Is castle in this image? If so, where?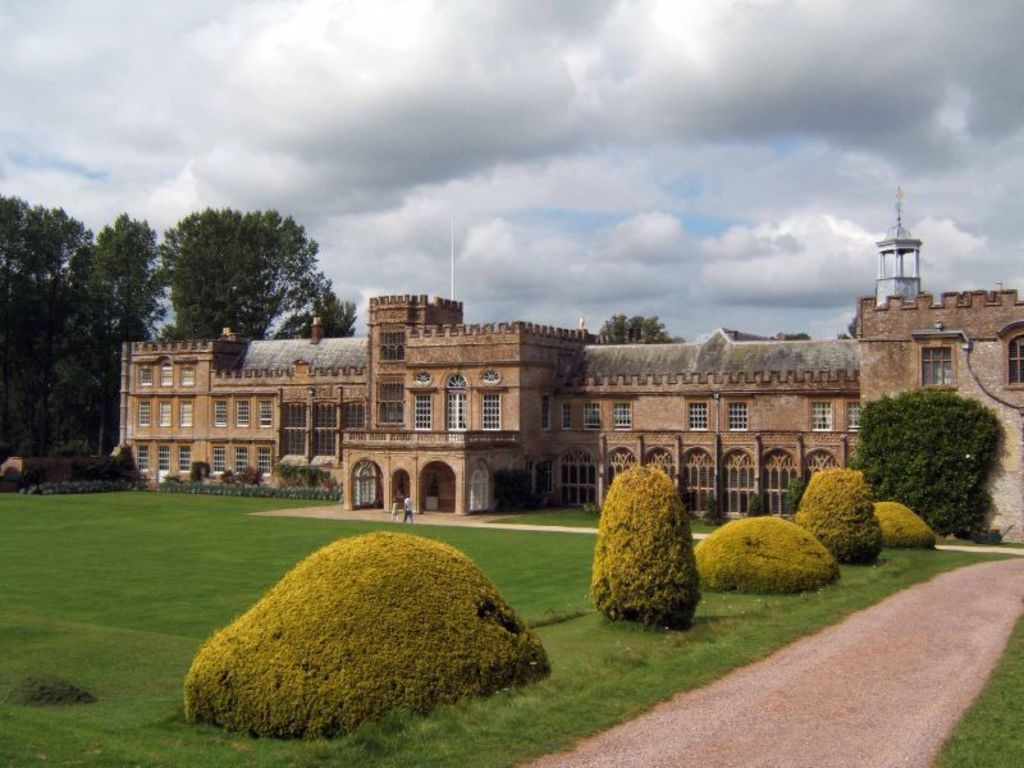
Yes, at (69,234,1019,529).
